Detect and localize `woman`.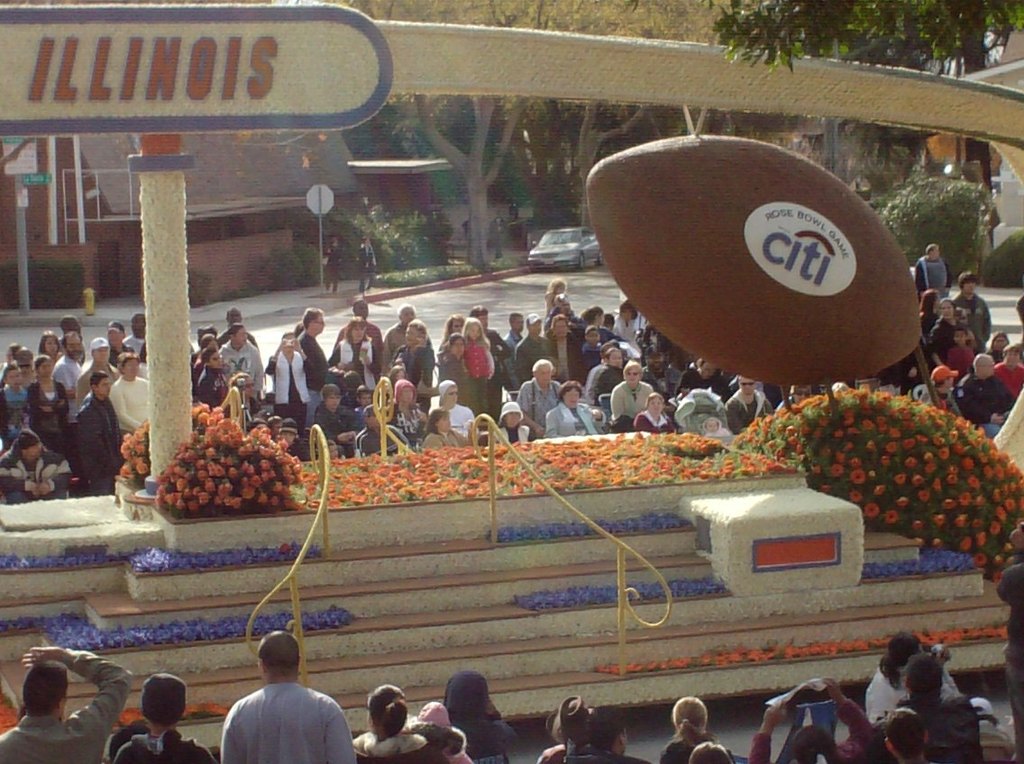
Localized at <region>197, 345, 228, 405</region>.
